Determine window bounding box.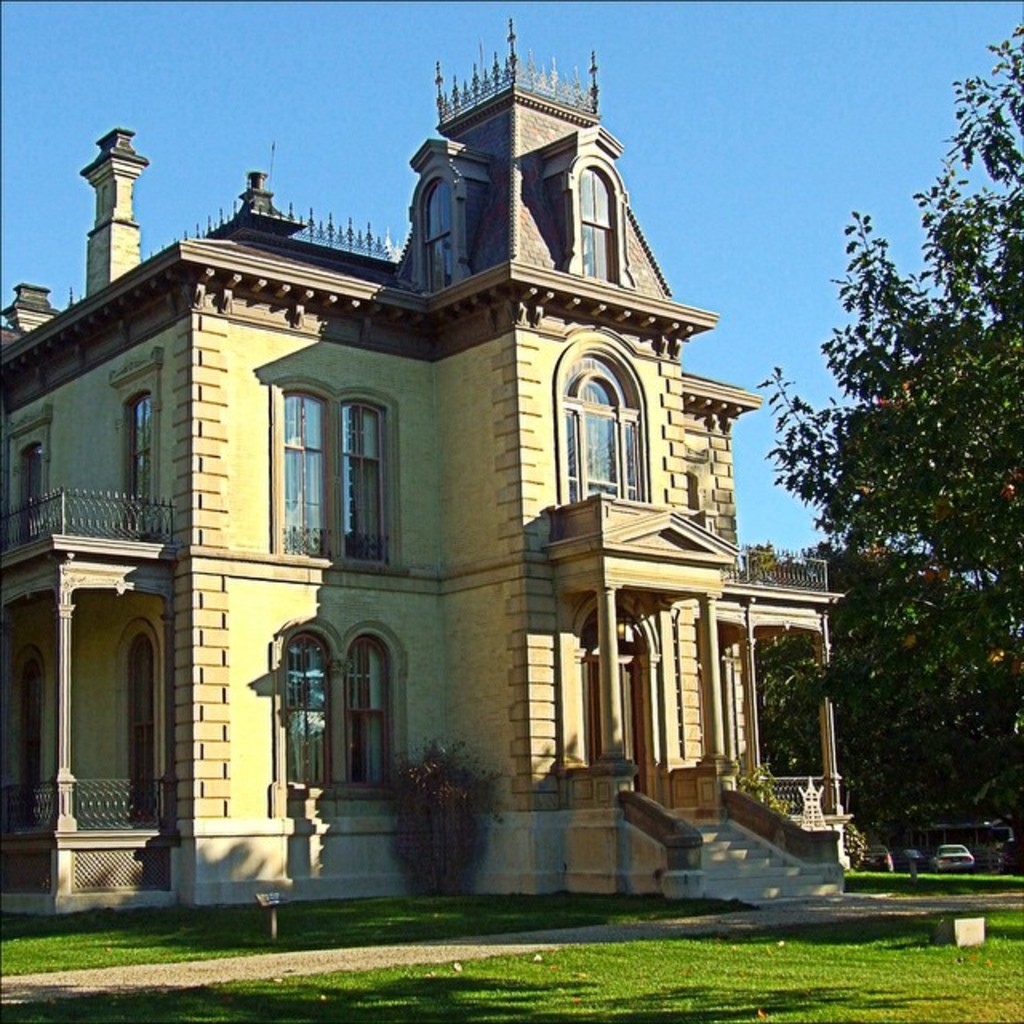
Determined: {"x1": 270, "y1": 382, "x2": 341, "y2": 557}.
